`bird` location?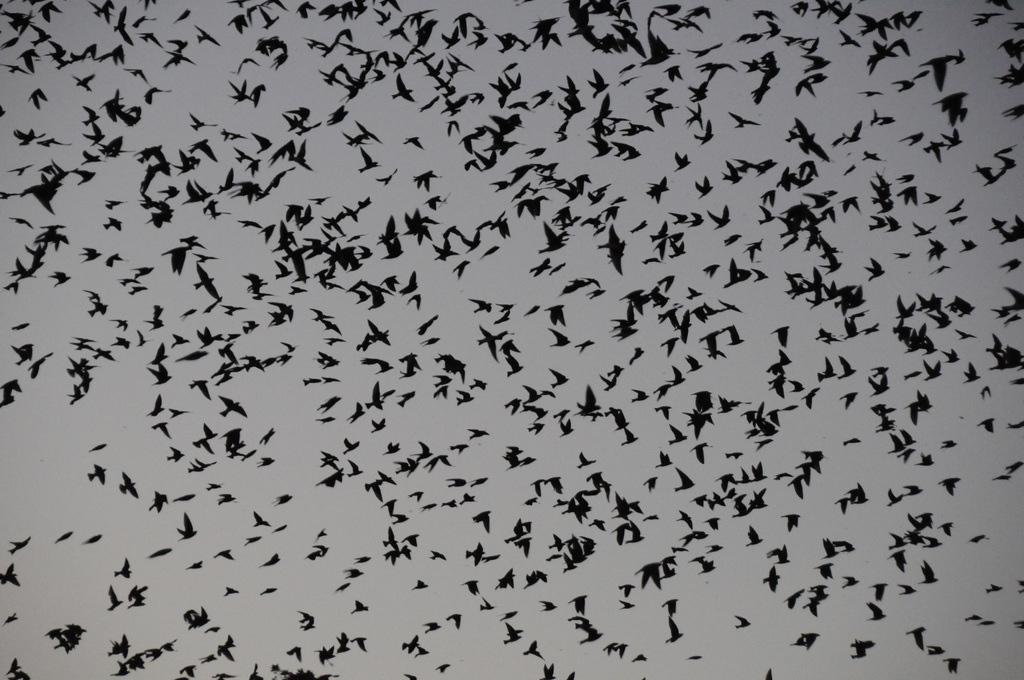
select_region(52, 530, 73, 546)
